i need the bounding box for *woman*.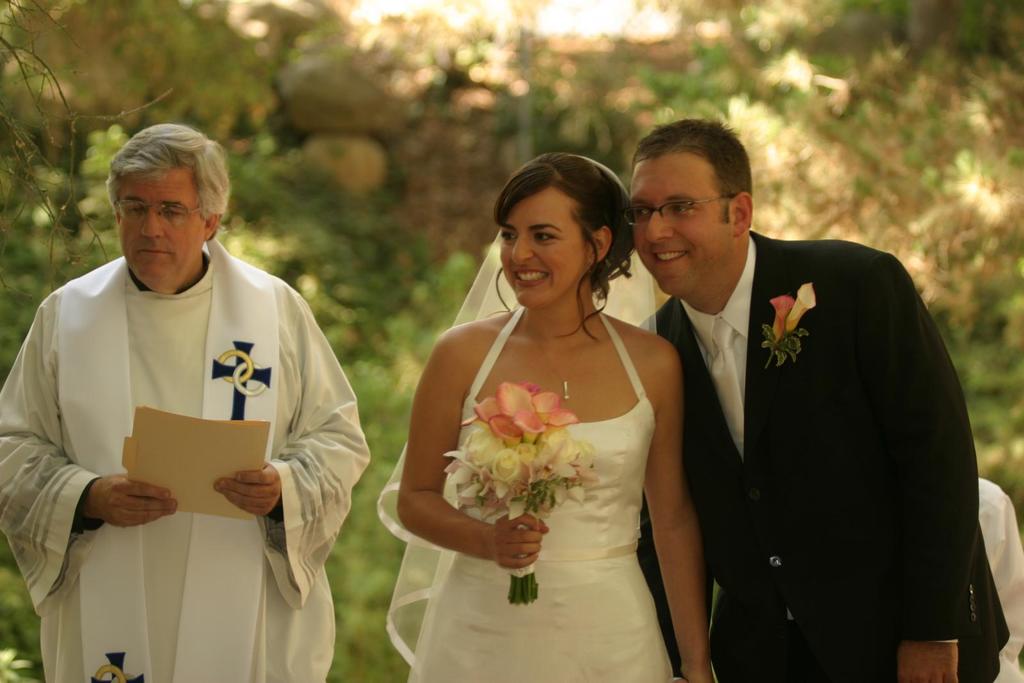
Here it is: {"left": 375, "top": 150, "right": 716, "bottom": 682}.
